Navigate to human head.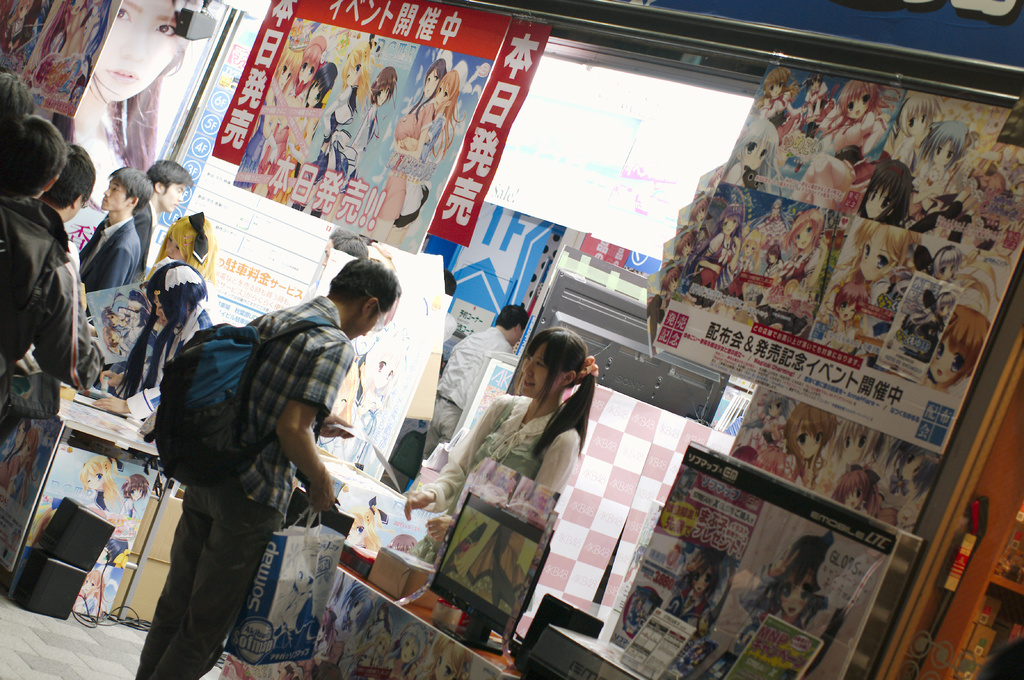
Navigation target: bbox=(342, 508, 383, 542).
